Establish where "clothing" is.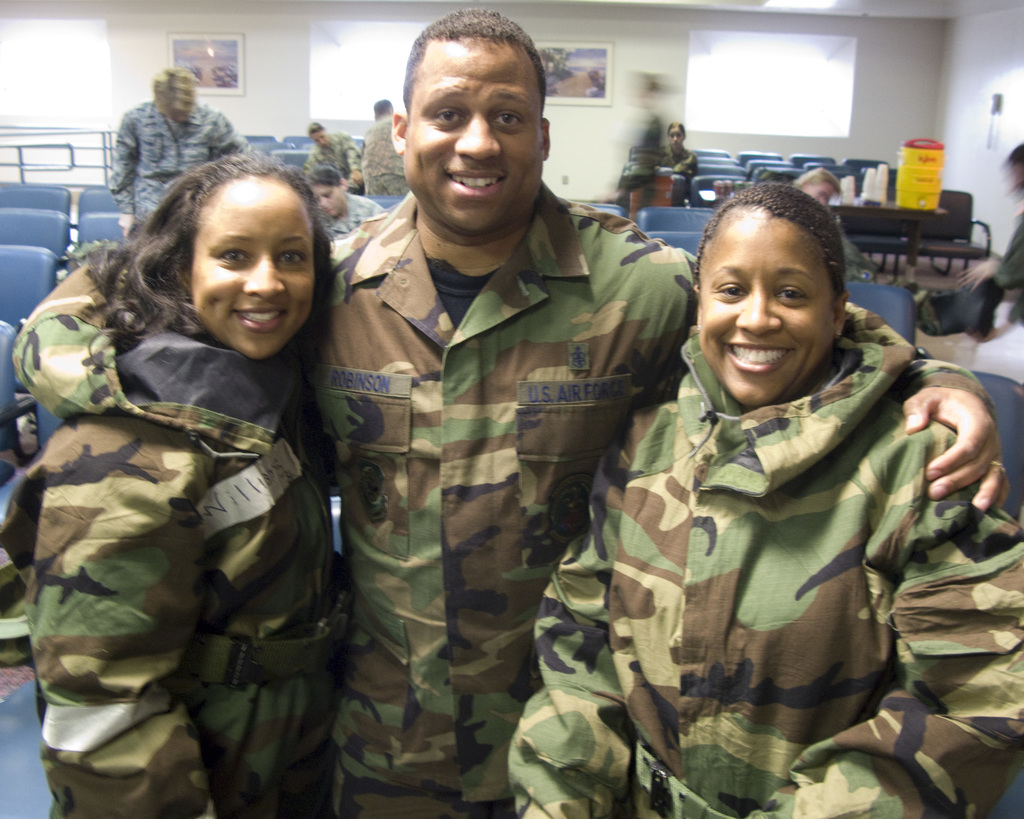
Established at <box>0,249,352,818</box>.
